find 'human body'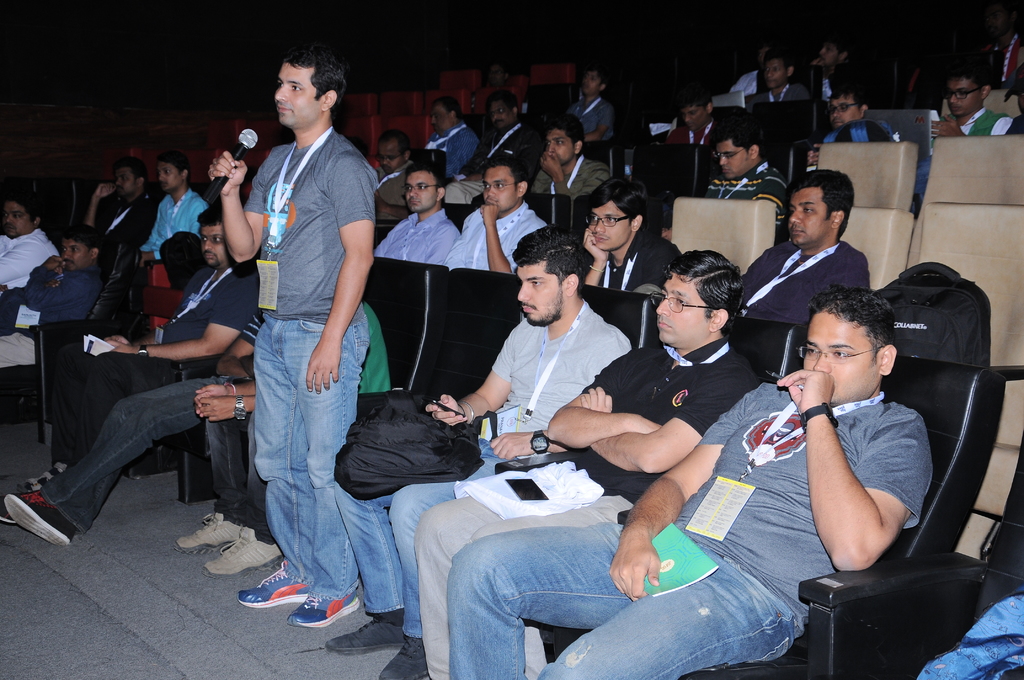
[left=429, top=125, right=475, bottom=177]
